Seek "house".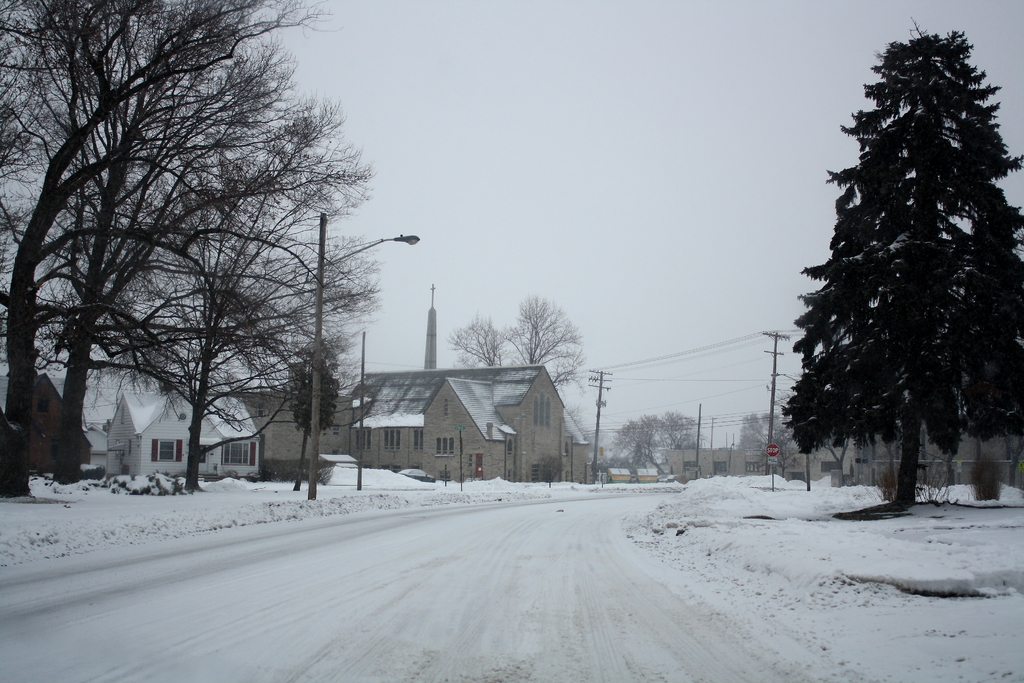
x1=970 y1=389 x2=1023 y2=491.
